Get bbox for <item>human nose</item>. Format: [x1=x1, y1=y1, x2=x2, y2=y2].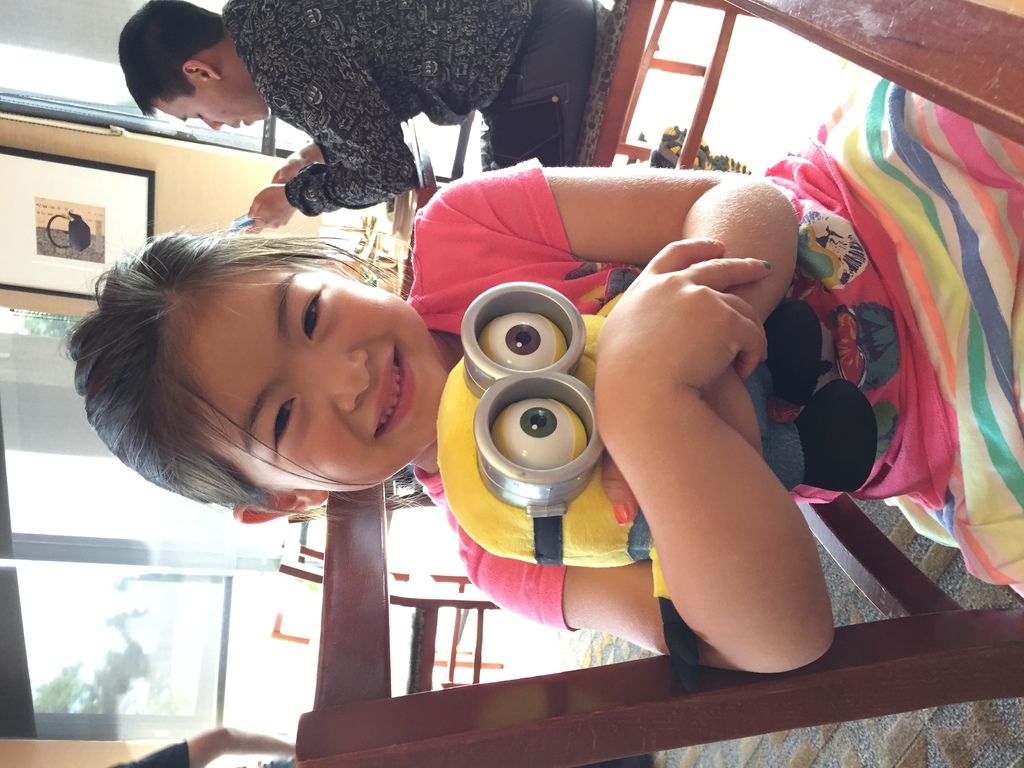
[x1=294, y1=351, x2=372, y2=408].
